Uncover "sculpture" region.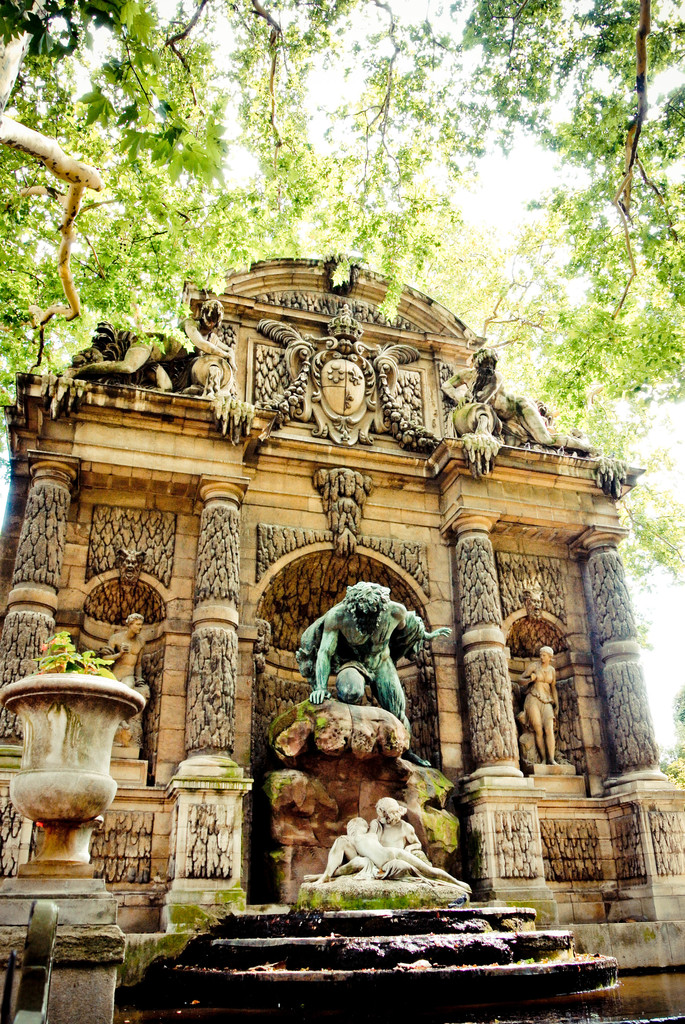
Uncovered: (left=268, top=746, right=459, bottom=890).
